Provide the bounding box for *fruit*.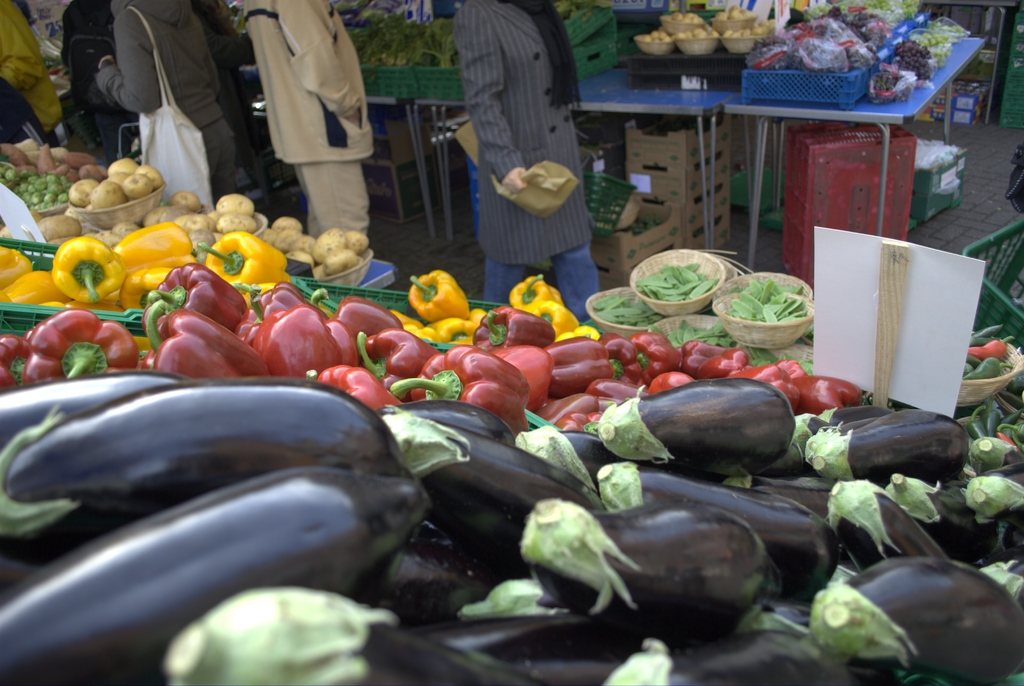
locate(38, 234, 127, 305).
